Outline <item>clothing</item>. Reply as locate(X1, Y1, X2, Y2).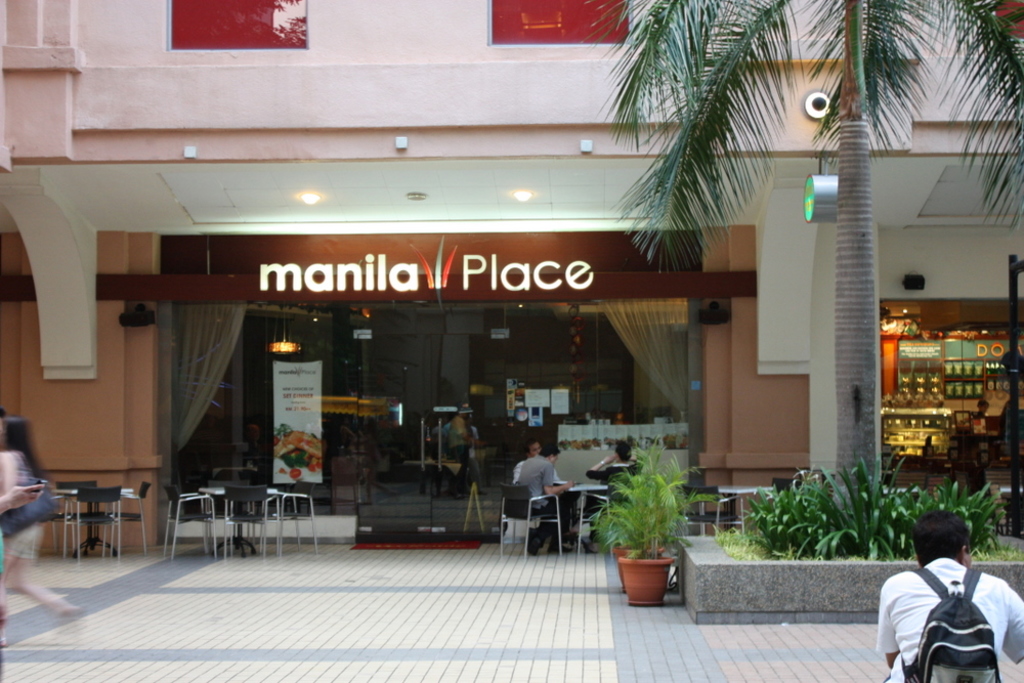
locate(876, 553, 1023, 682).
